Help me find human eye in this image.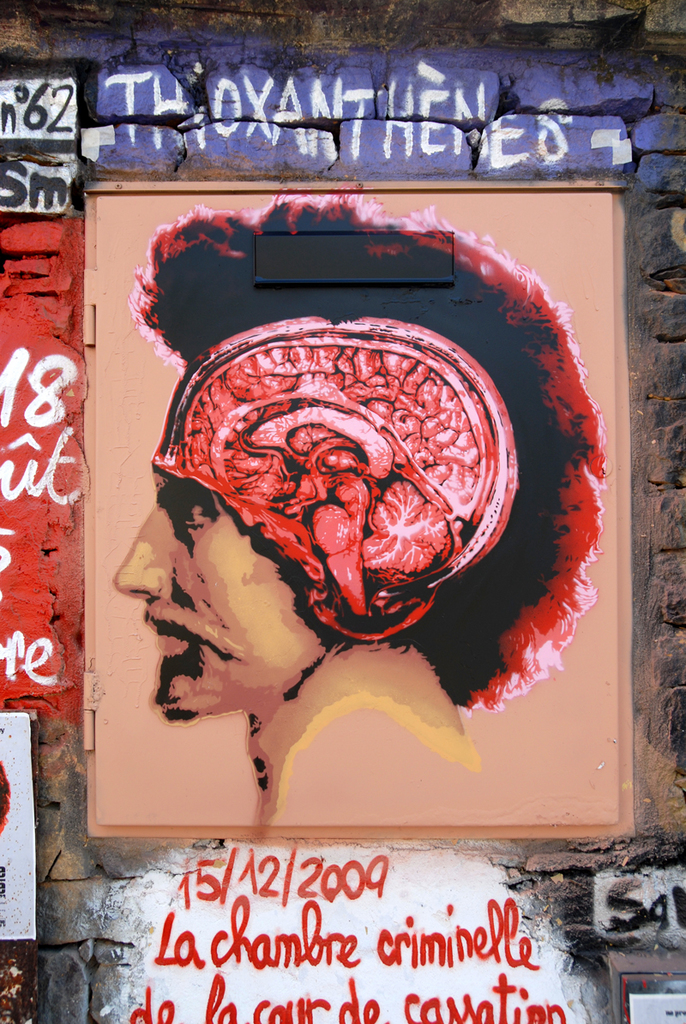
Found it: locate(159, 476, 220, 536).
